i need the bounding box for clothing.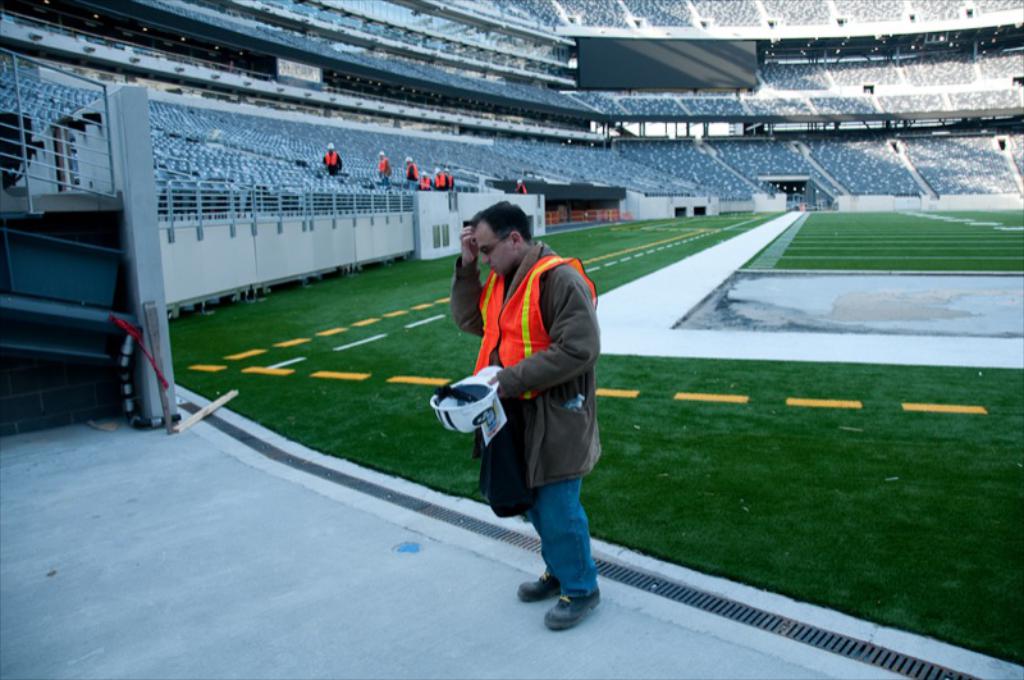
Here it is: box=[321, 146, 343, 173].
